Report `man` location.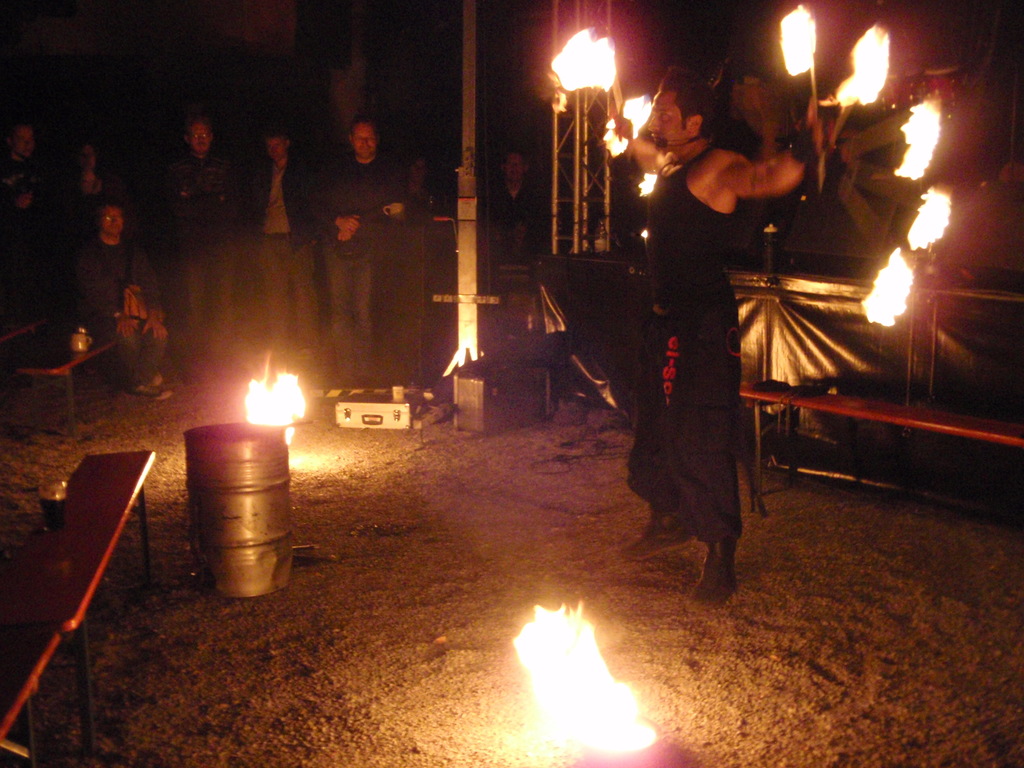
Report: 604,64,839,602.
